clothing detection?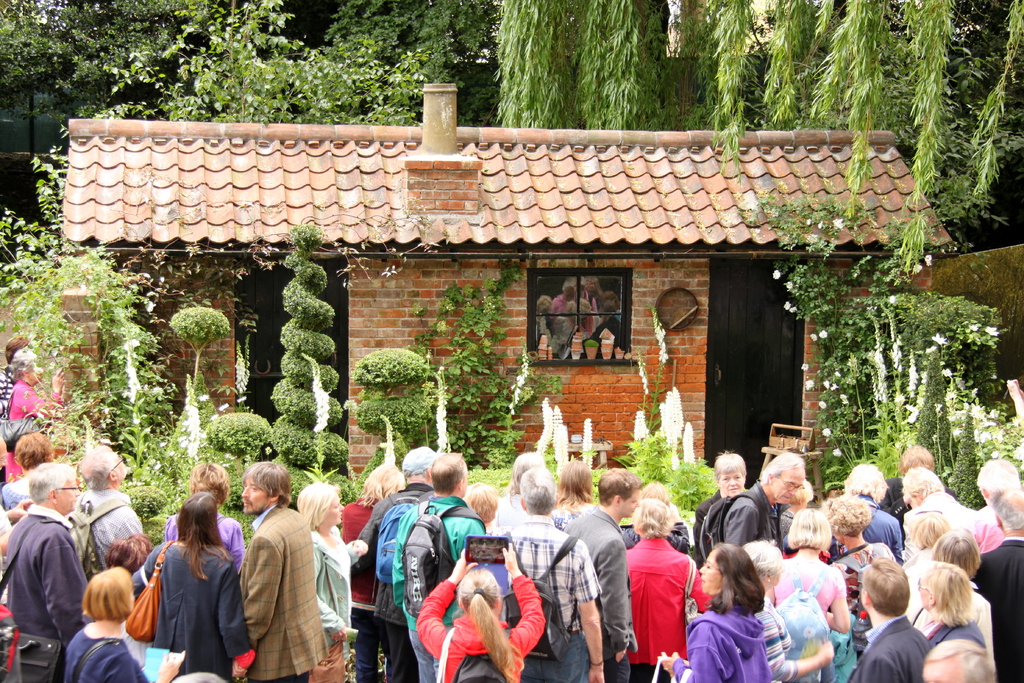
x1=4 y1=379 x2=63 y2=482
